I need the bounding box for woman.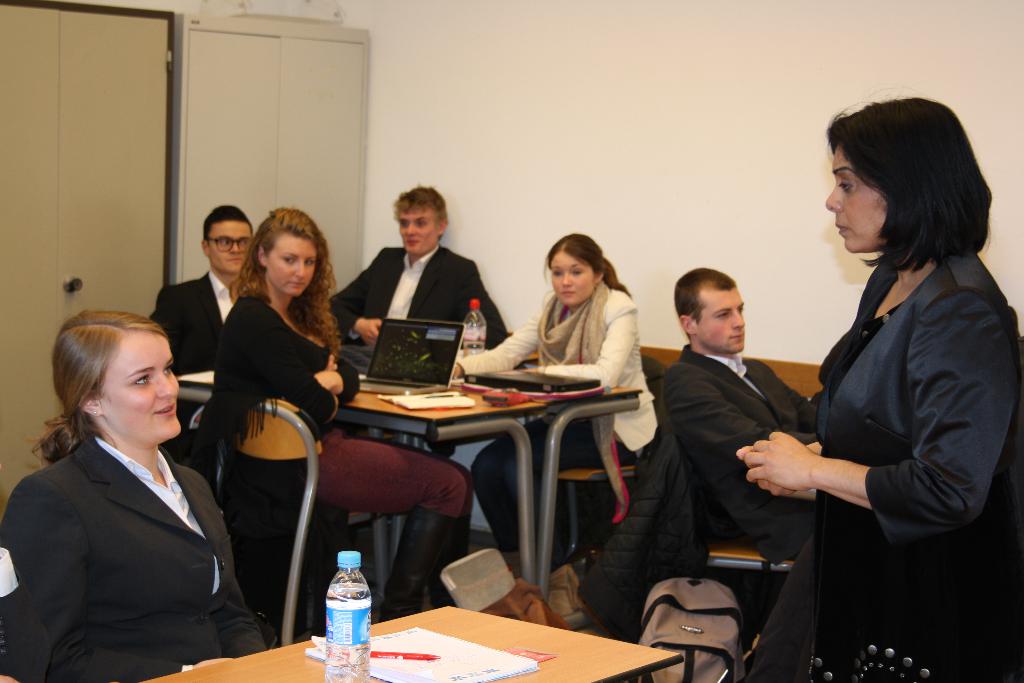
Here it is: l=0, t=311, r=268, b=682.
